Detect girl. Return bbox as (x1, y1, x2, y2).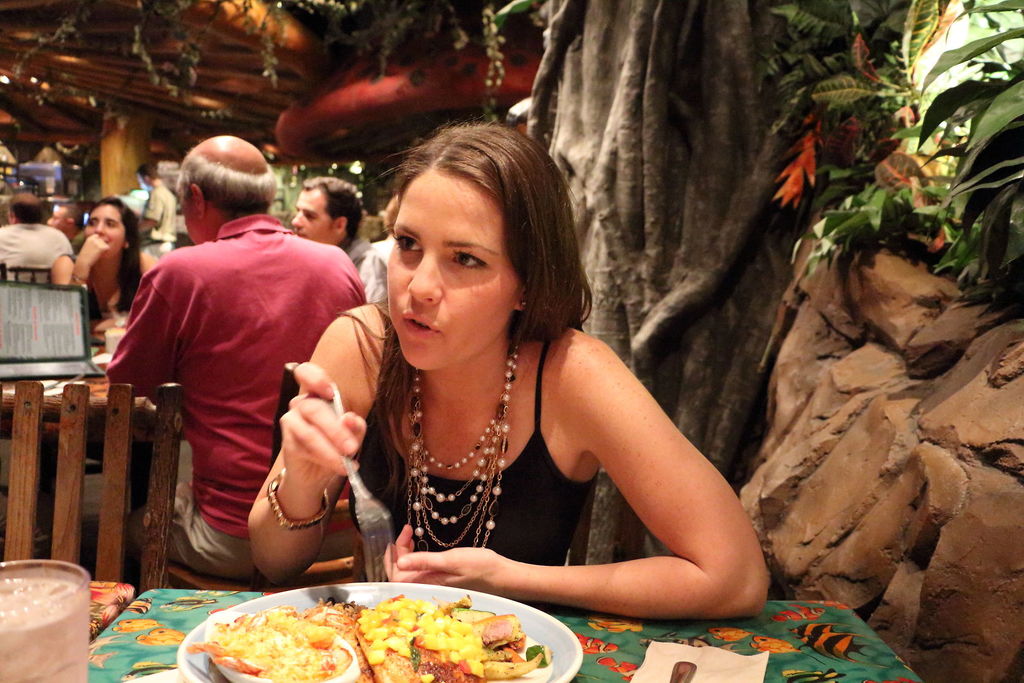
(249, 117, 769, 620).
